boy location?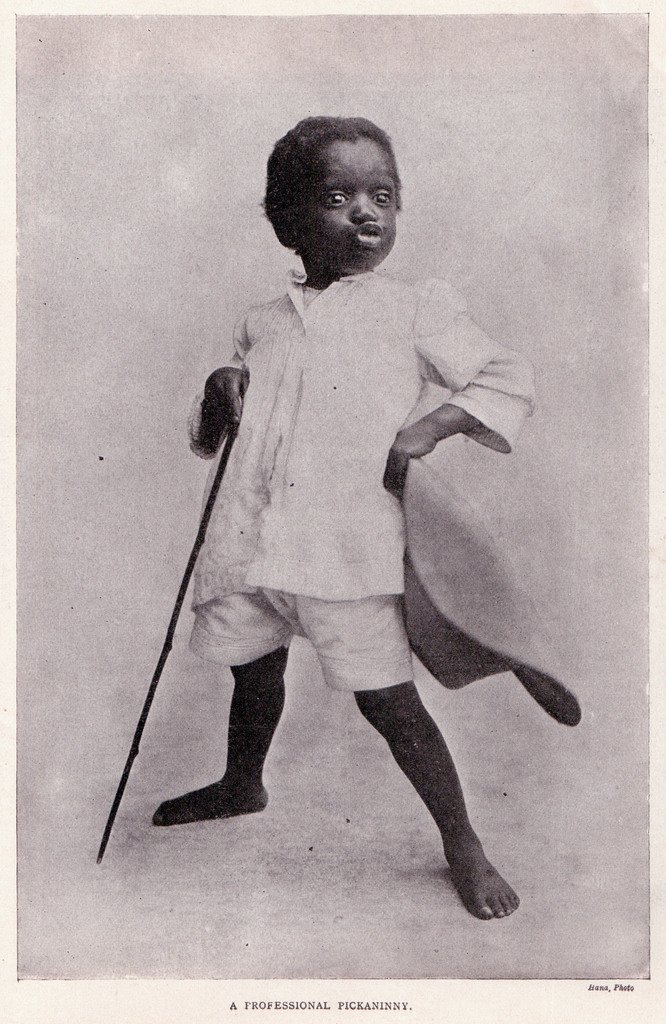
box(117, 124, 558, 895)
